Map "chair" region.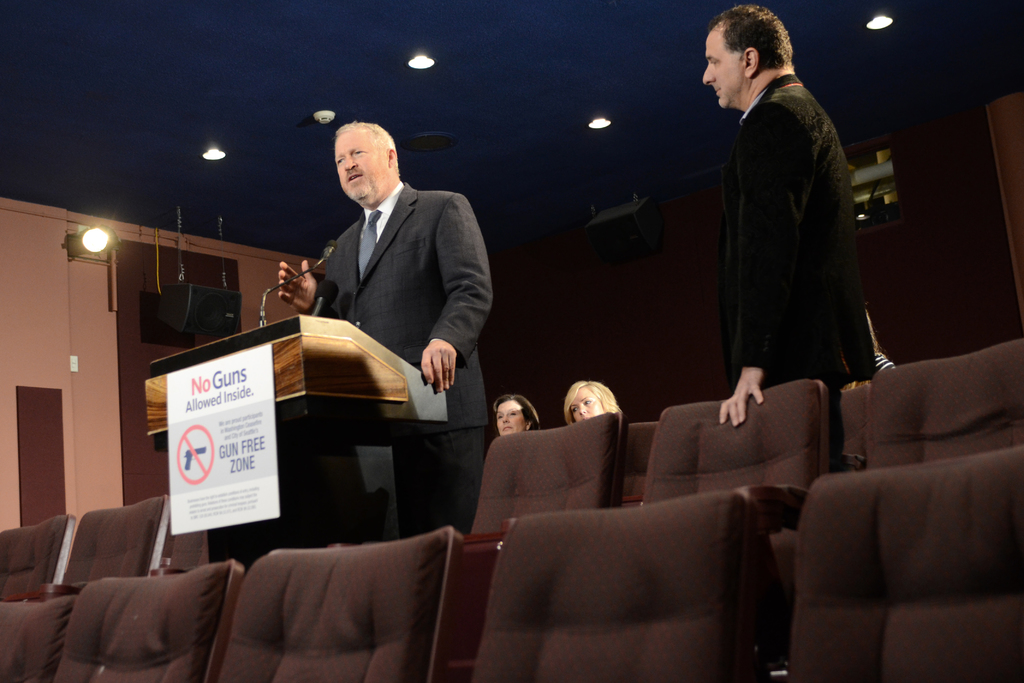
Mapped to bbox(190, 524, 495, 682).
